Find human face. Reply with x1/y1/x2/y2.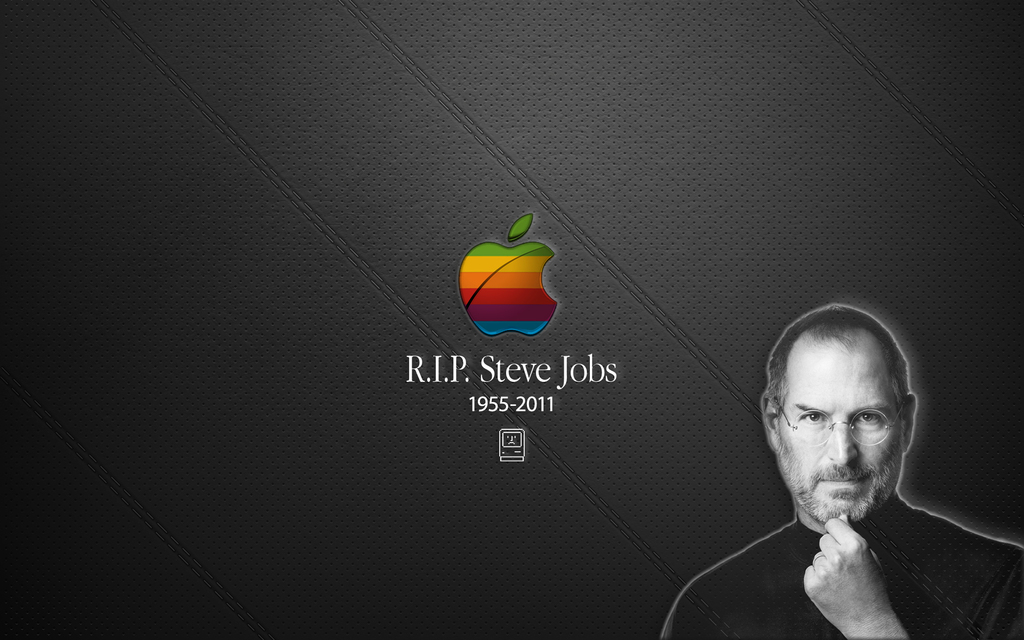
772/349/908/524.
